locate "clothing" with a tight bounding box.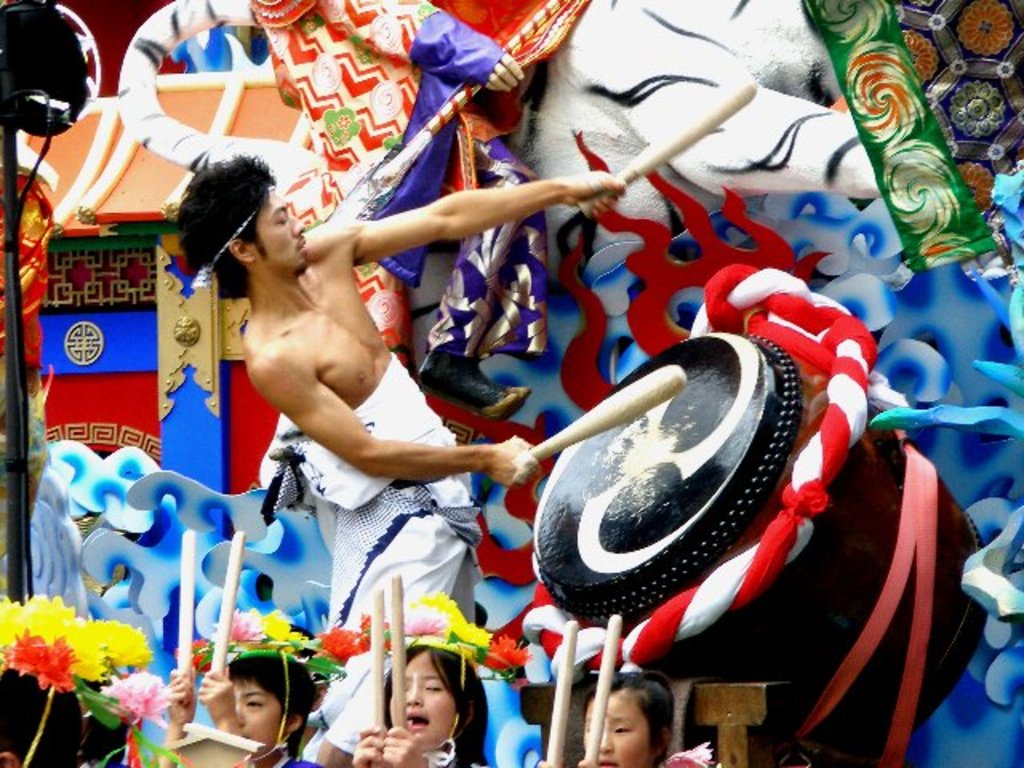
l=434, t=754, r=490, b=766.
